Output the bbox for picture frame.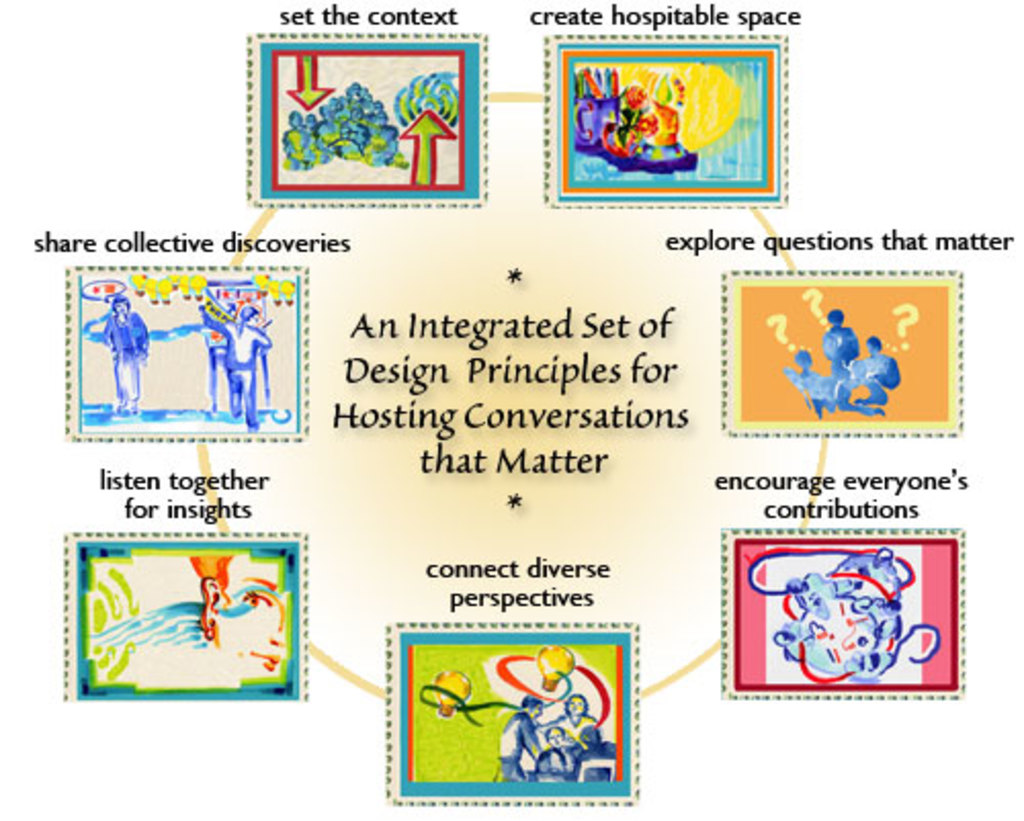
crop(57, 530, 324, 700).
